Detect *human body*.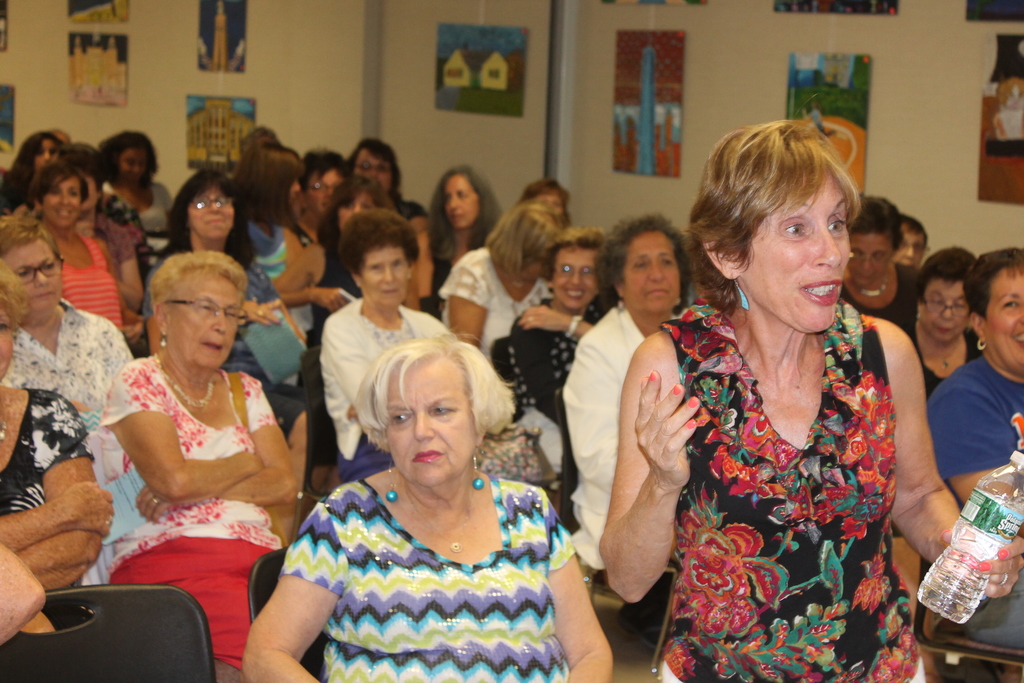
Detected at (75,240,301,659).
